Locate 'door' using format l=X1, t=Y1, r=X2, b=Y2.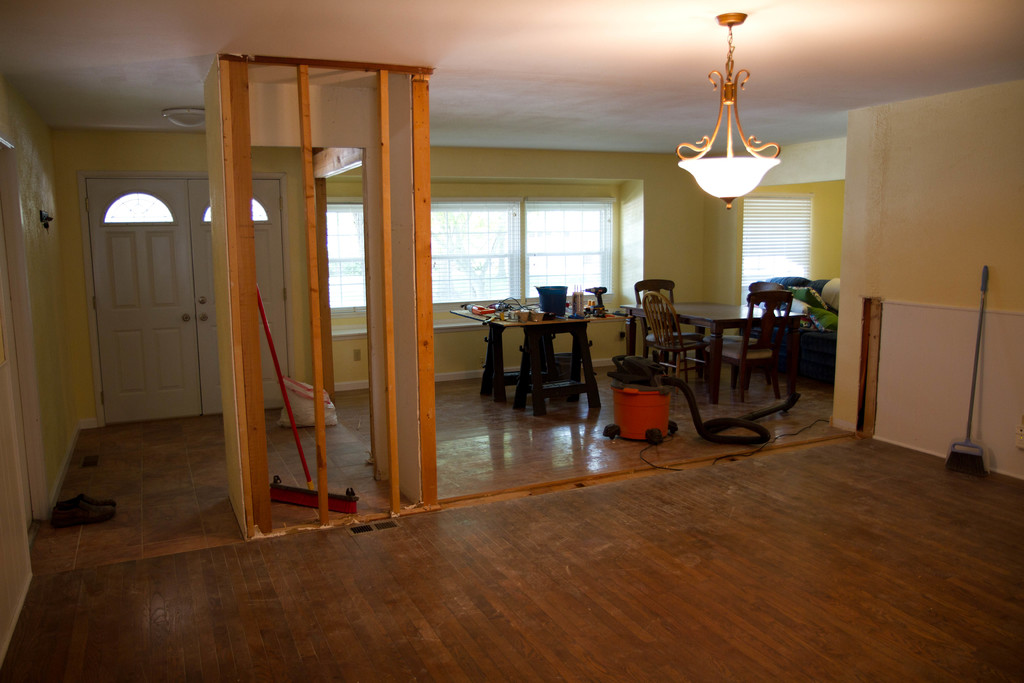
l=190, t=181, r=287, b=420.
